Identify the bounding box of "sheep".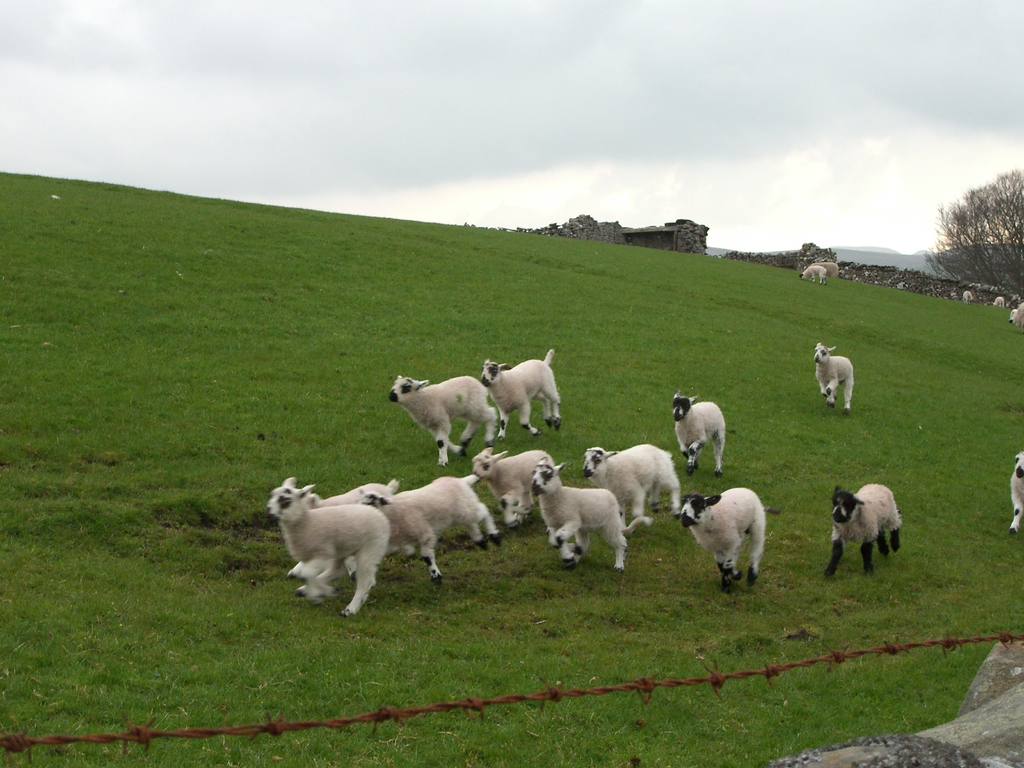
<bbox>989, 295, 1004, 303</bbox>.
